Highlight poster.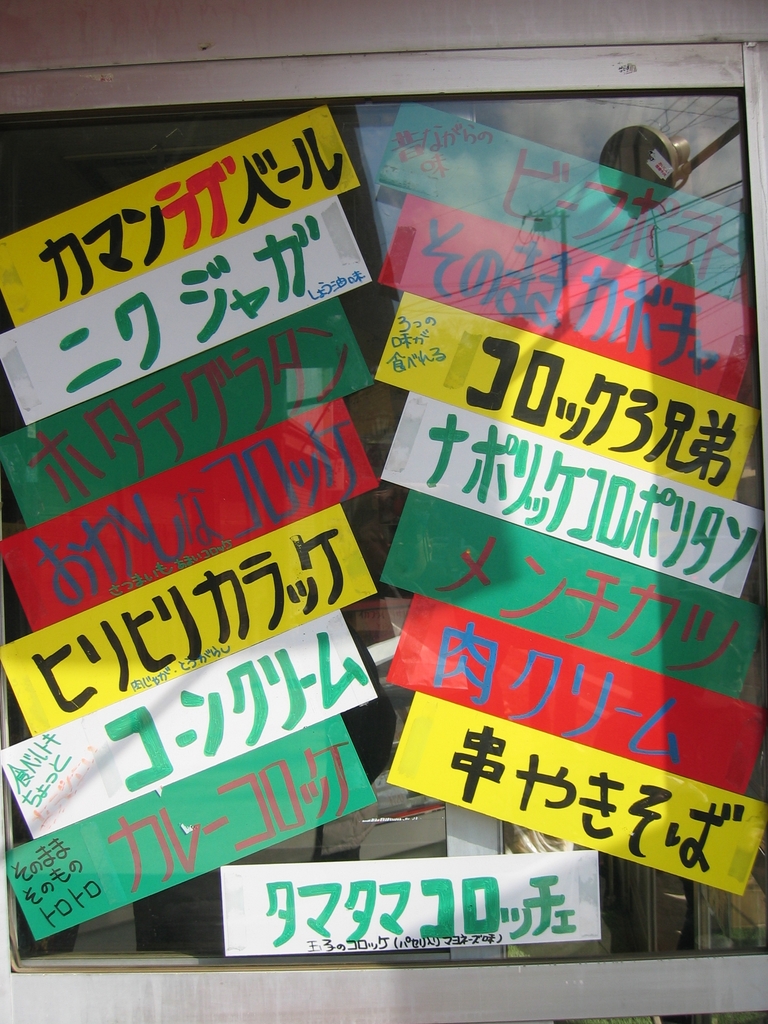
Highlighted region: <region>0, 87, 767, 977</region>.
